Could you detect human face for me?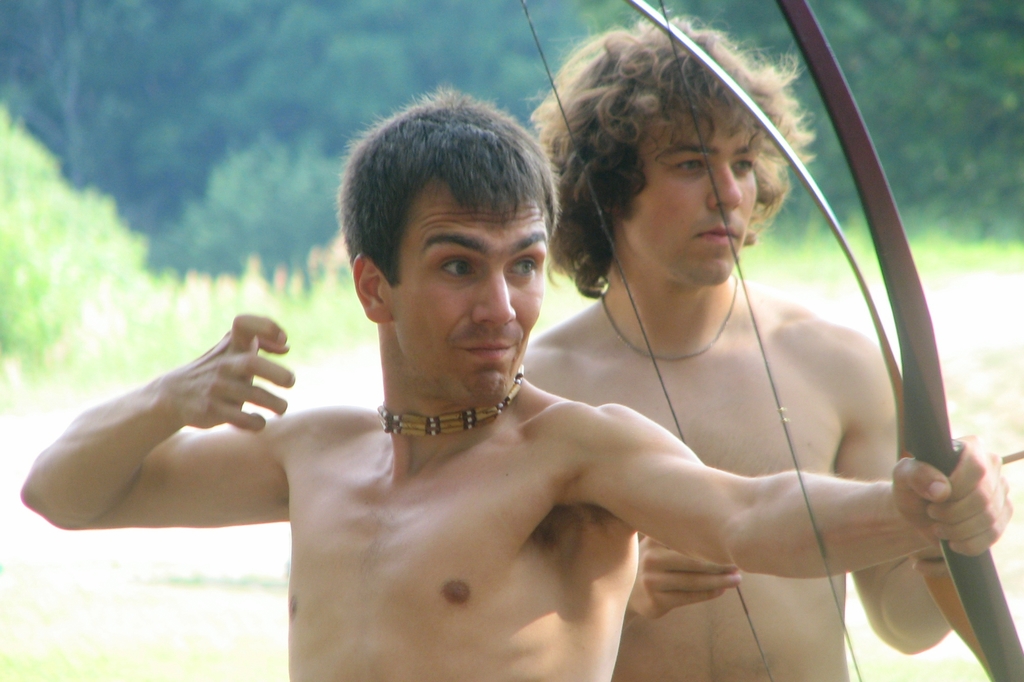
Detection result: box=[385, 183, 547, 406].
